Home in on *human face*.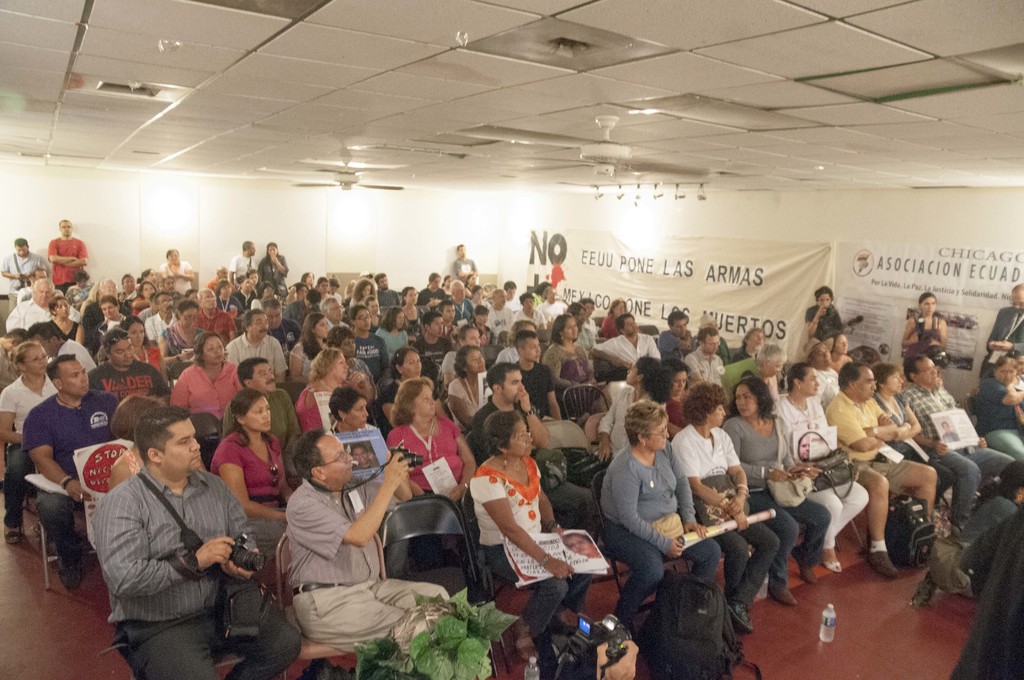
Homed in at [left=406, top=287, right=416, bottom=306].
